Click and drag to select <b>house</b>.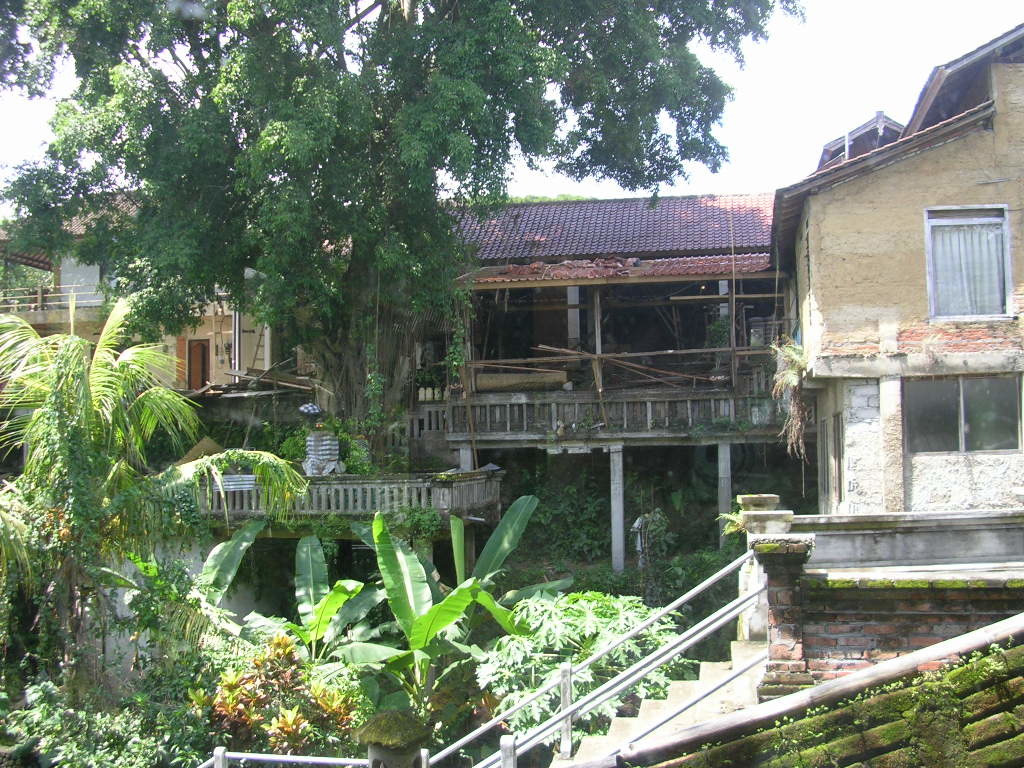
Selection: [237,189,470,593].
